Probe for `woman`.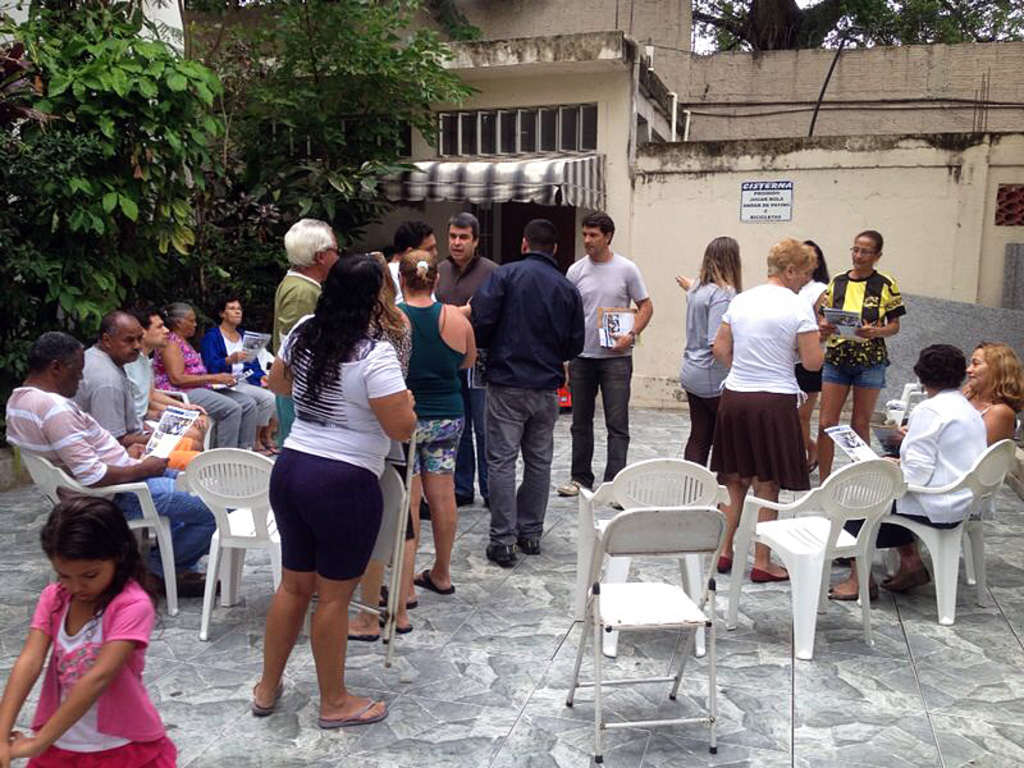
Probe result: [x1=669, y1=233, x2=741, y2=490].
